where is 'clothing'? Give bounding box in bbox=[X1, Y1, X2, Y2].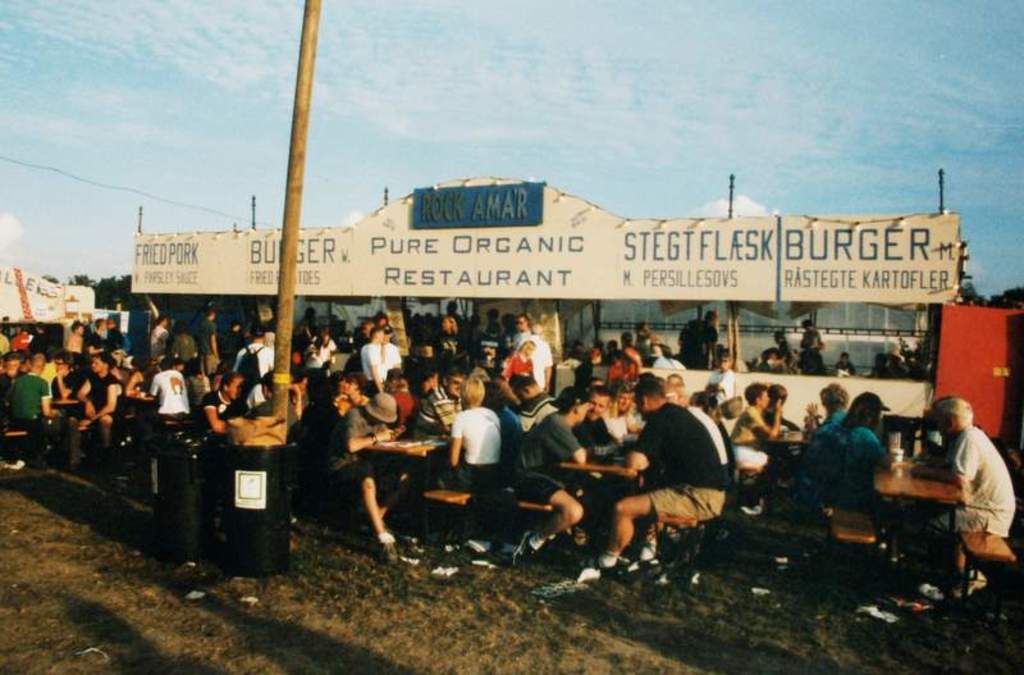
bbox=[360, 338, 385, 391].
